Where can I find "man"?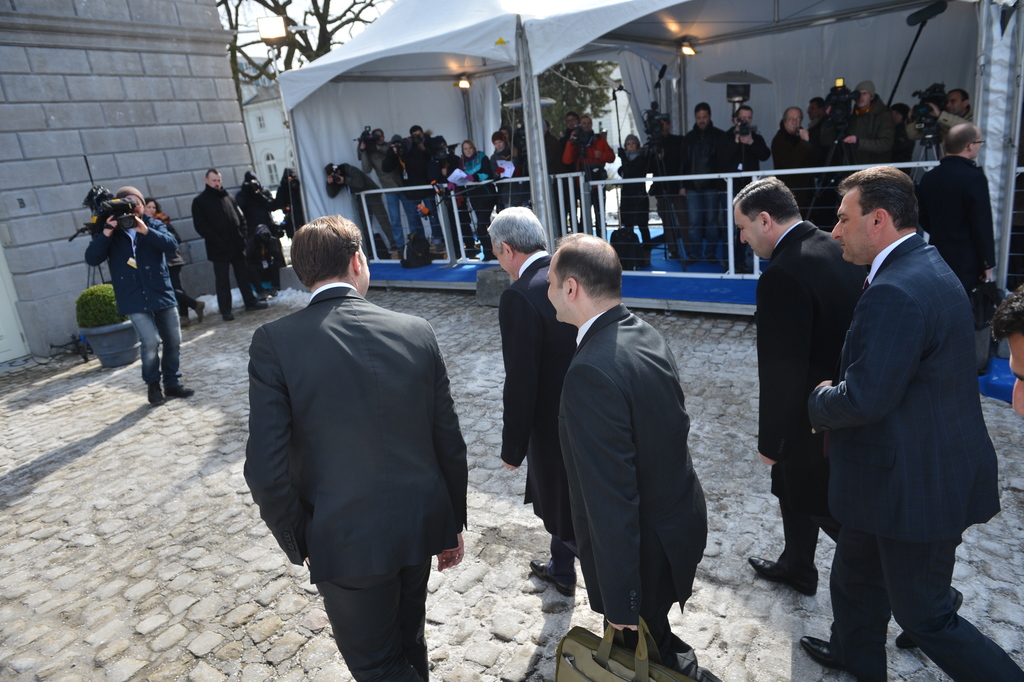
You can find it at 237,206,482,674.
